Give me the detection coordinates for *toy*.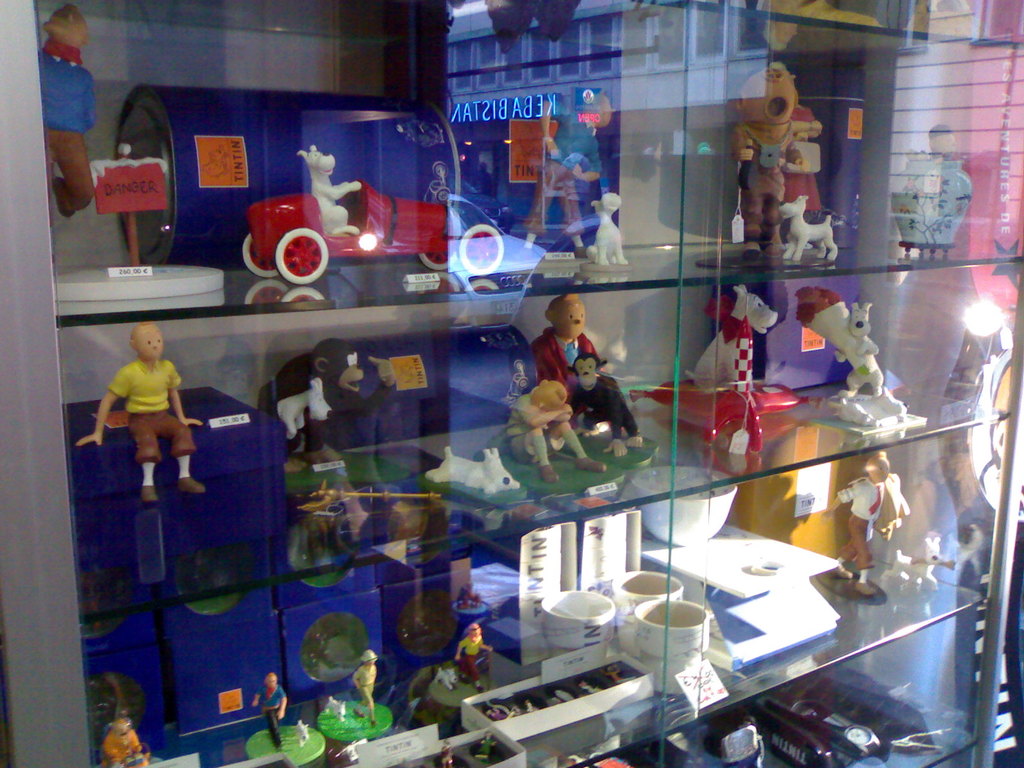
[x1=780, y1=191, x2=837, y2=260].
